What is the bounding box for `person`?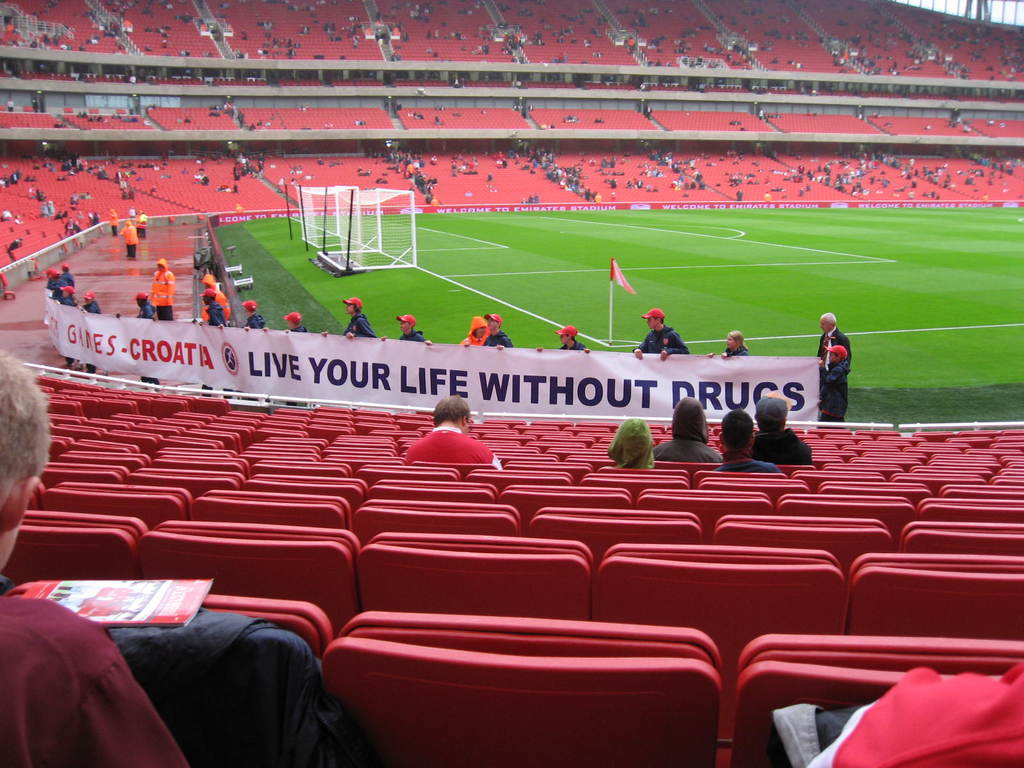
[285, 312, 308, 333].
